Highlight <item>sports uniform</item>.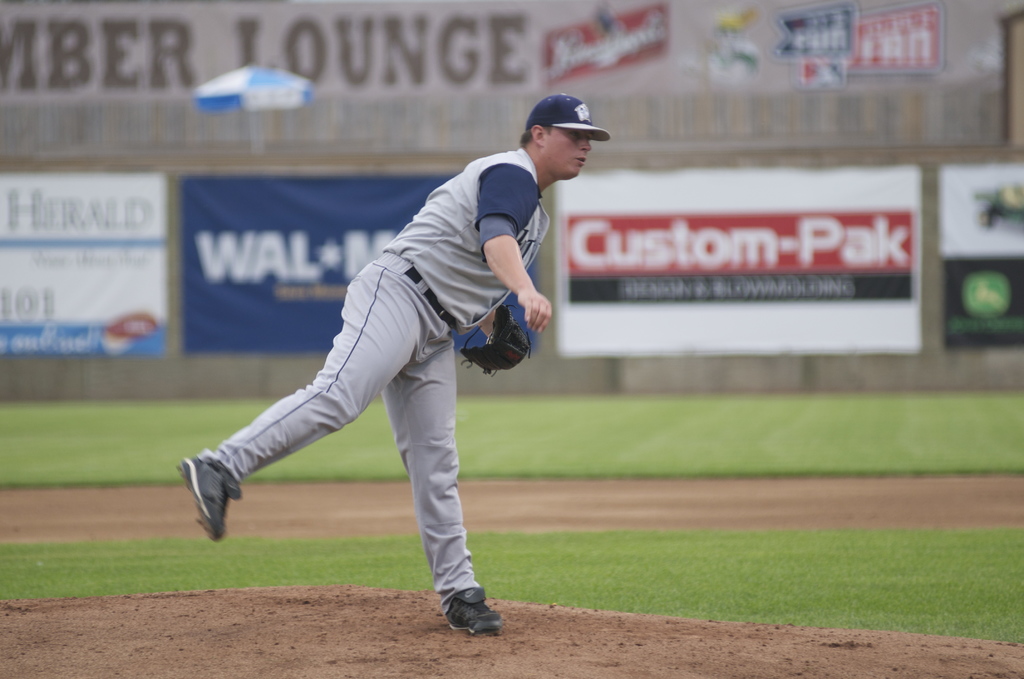
Highlighted region: (x1=201, y1=140, x2=552, y2=611).
